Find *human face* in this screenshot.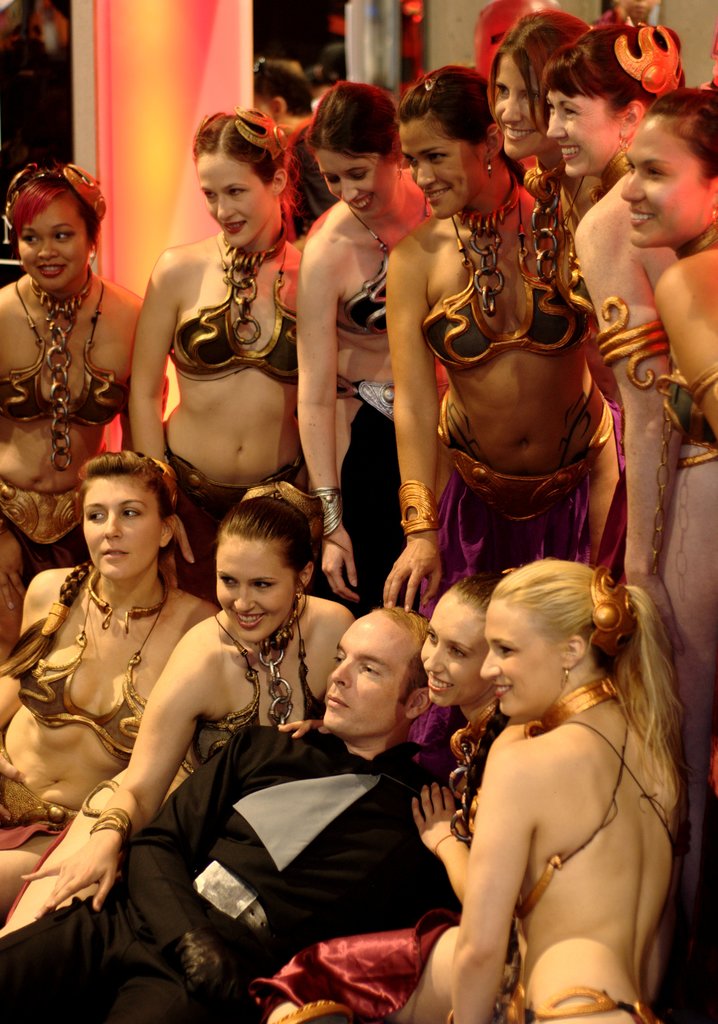
The bounding box for *human face* is BBox(545, 88, 624, 179).
